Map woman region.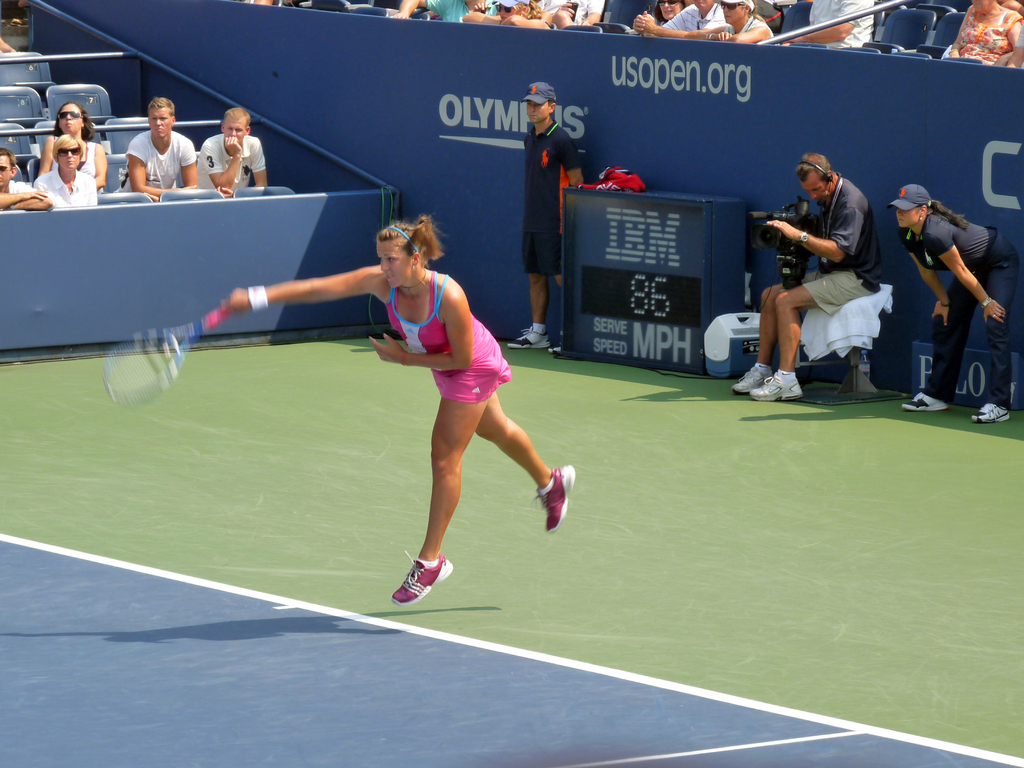
Mapped to region(88, 207, 582, 626).
